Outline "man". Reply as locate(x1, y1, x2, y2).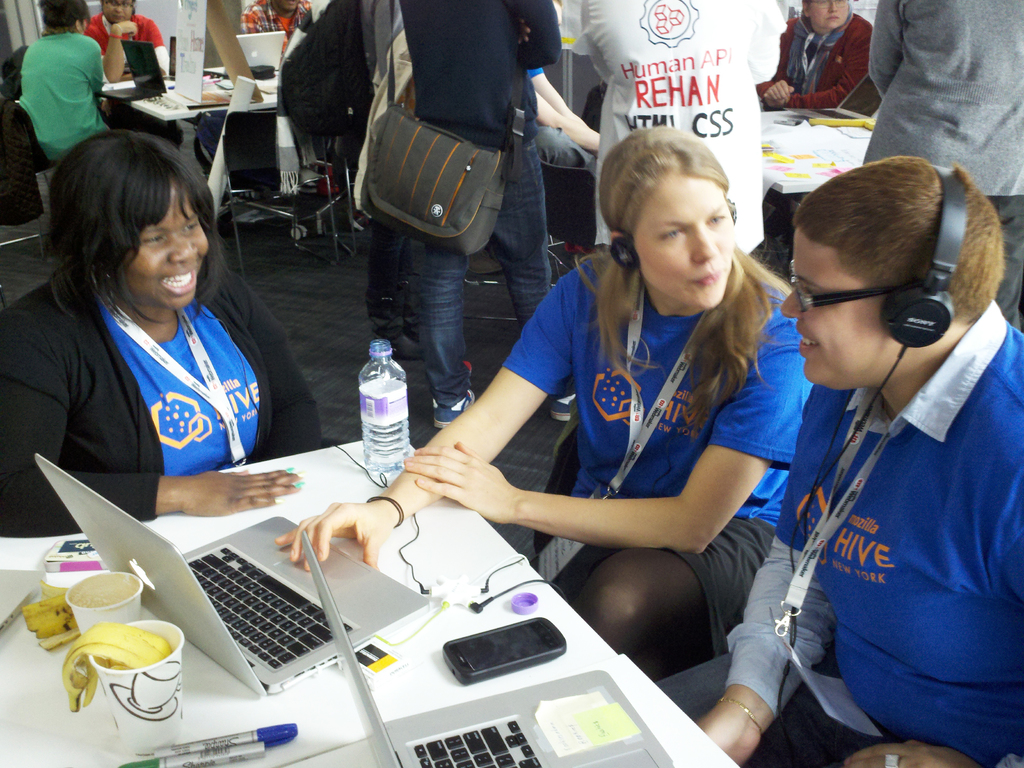
locate(78, 0, 186, 151).
